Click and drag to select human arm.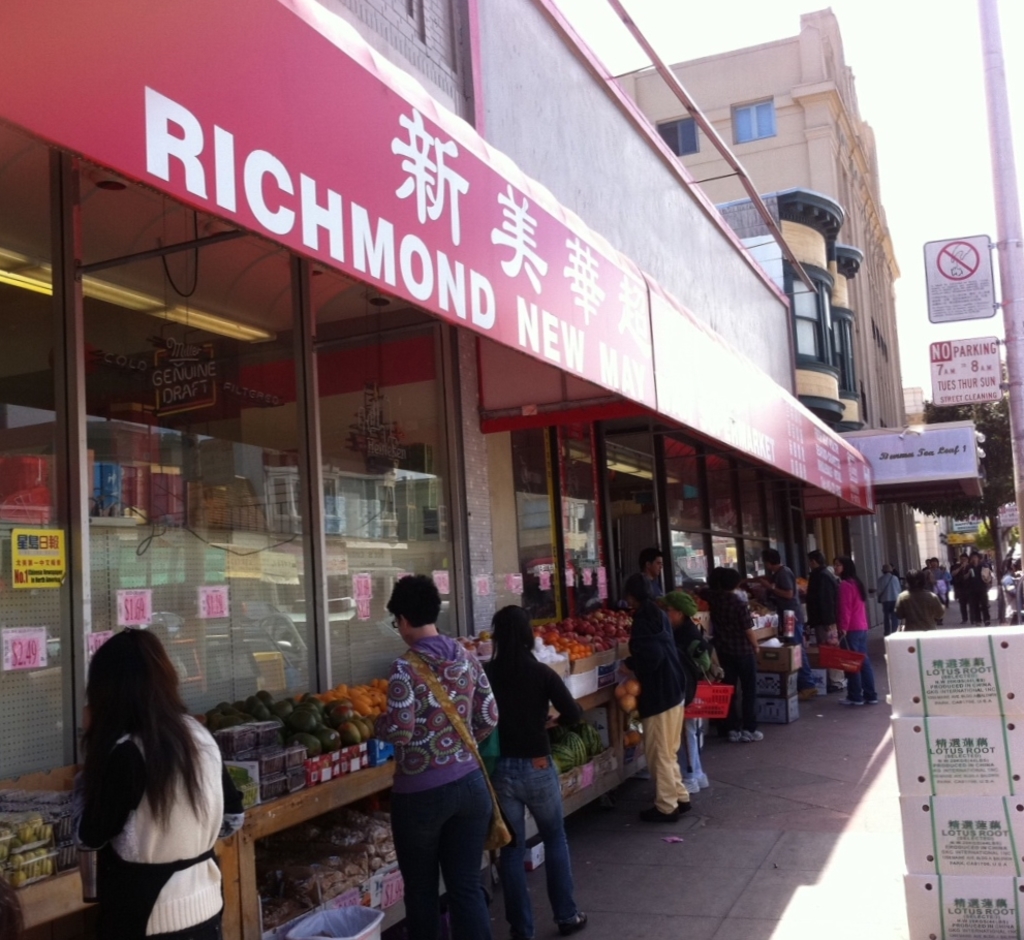
Selection: x1=218 y1=753 x2=251 y2=841.
